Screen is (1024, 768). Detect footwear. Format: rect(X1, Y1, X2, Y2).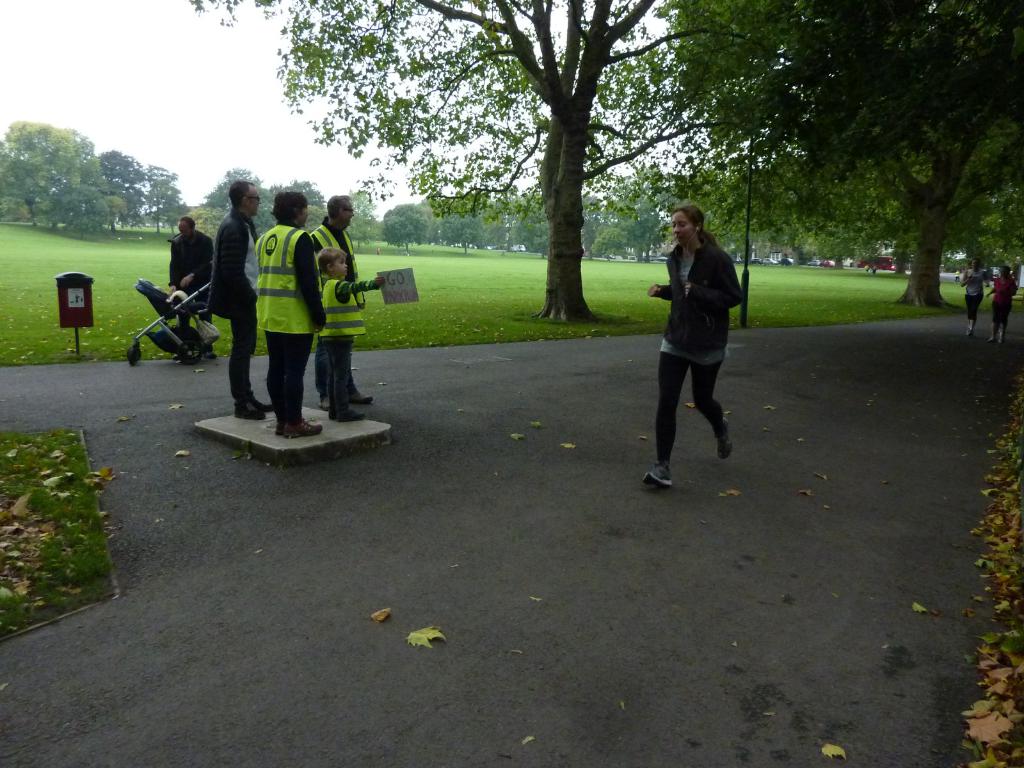
rect(291, 415, 310, 441).
